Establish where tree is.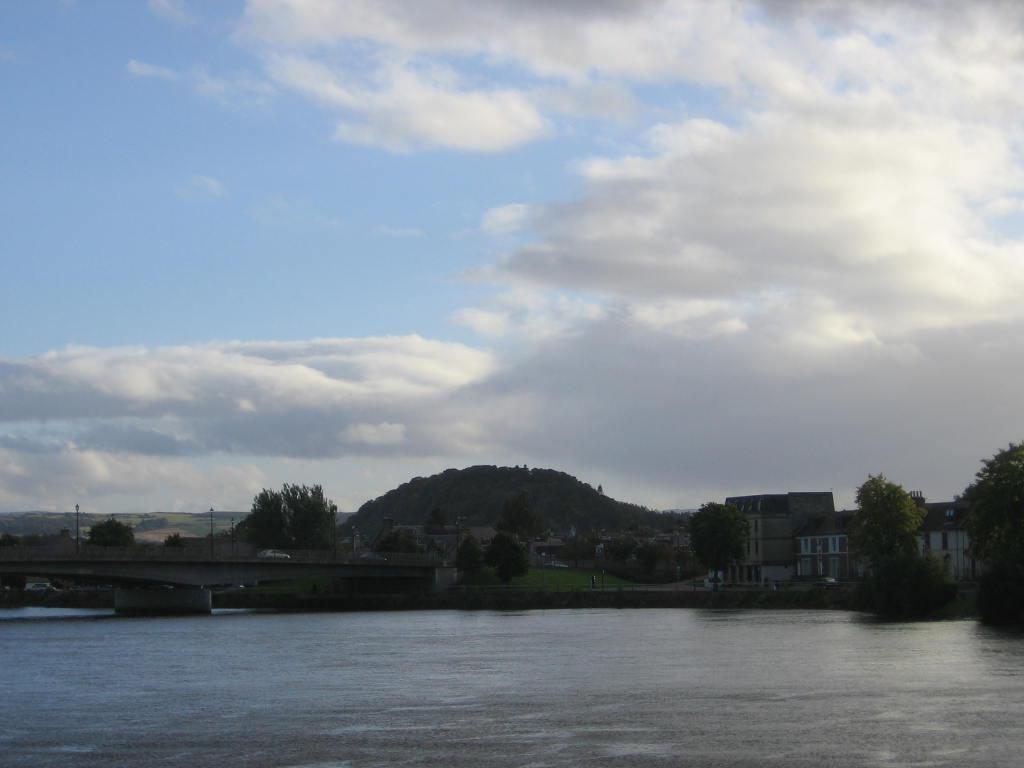
Established at bbox=[498, 497, 528, 545].
